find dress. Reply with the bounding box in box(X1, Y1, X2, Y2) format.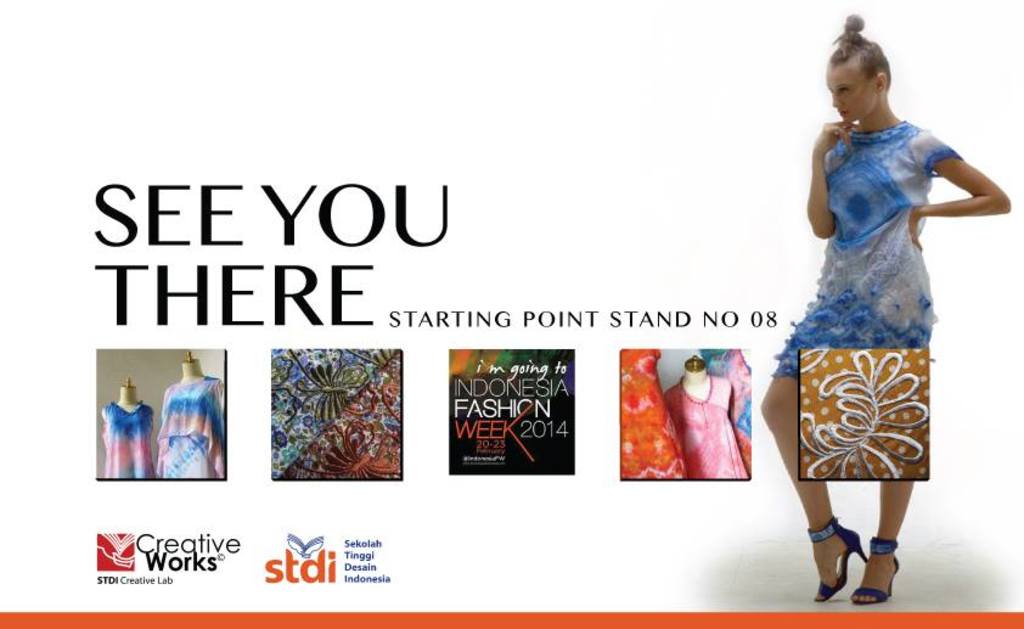
box(769, 124, 963, 380).
